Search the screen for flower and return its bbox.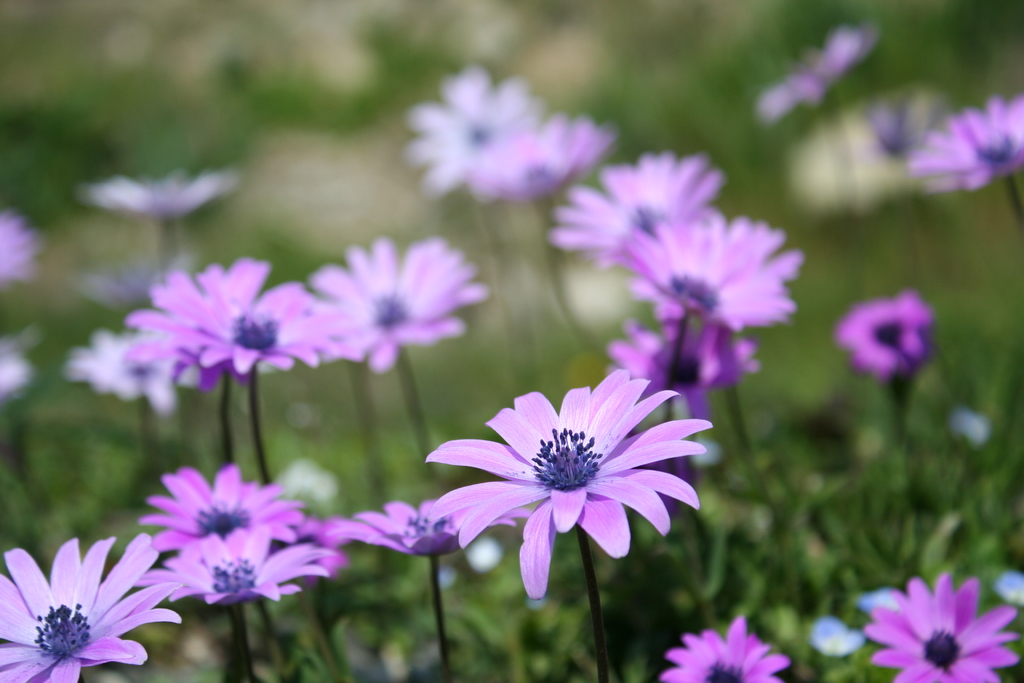
Found: l=348, t=499, r=533, b=559.
